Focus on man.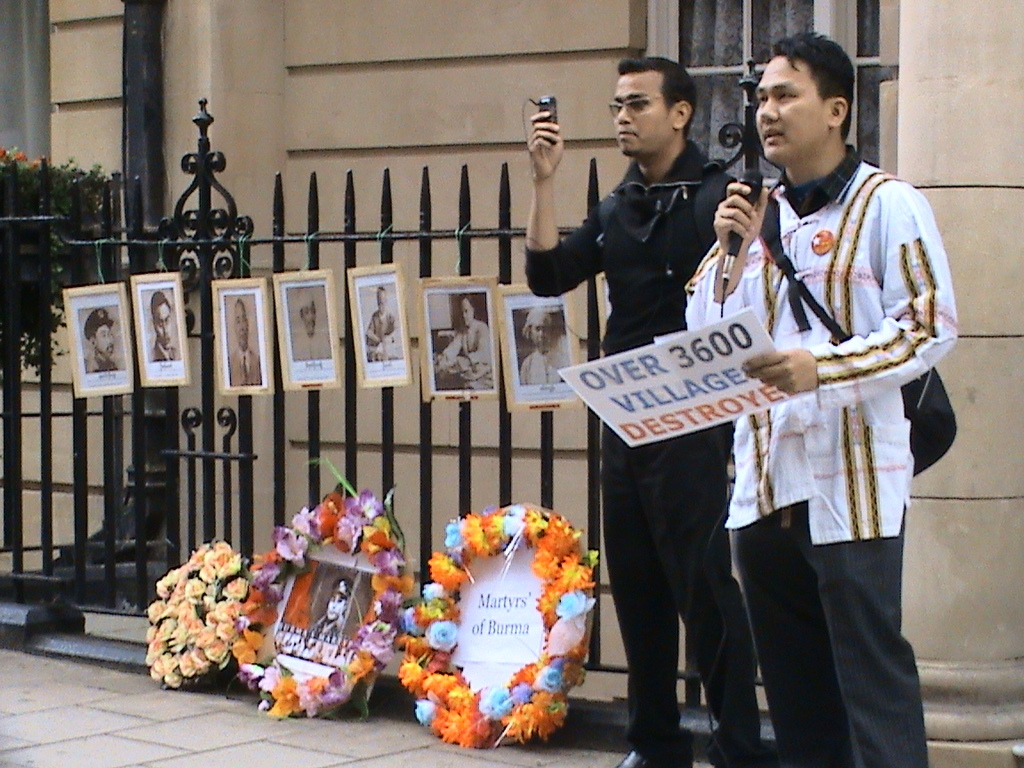
Focused at locate(434, 297, 498, 389).
